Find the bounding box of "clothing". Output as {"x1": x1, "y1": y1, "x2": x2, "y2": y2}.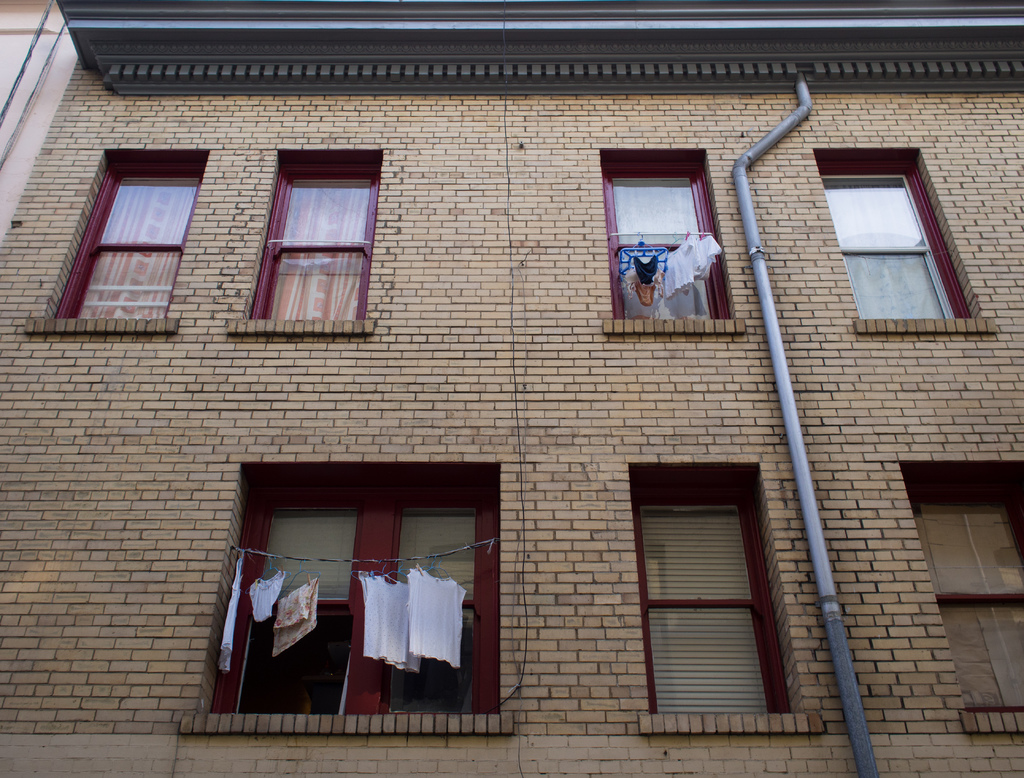
{"x1": 668, "y1": 234, "x2": 720, "y2": 291}.
